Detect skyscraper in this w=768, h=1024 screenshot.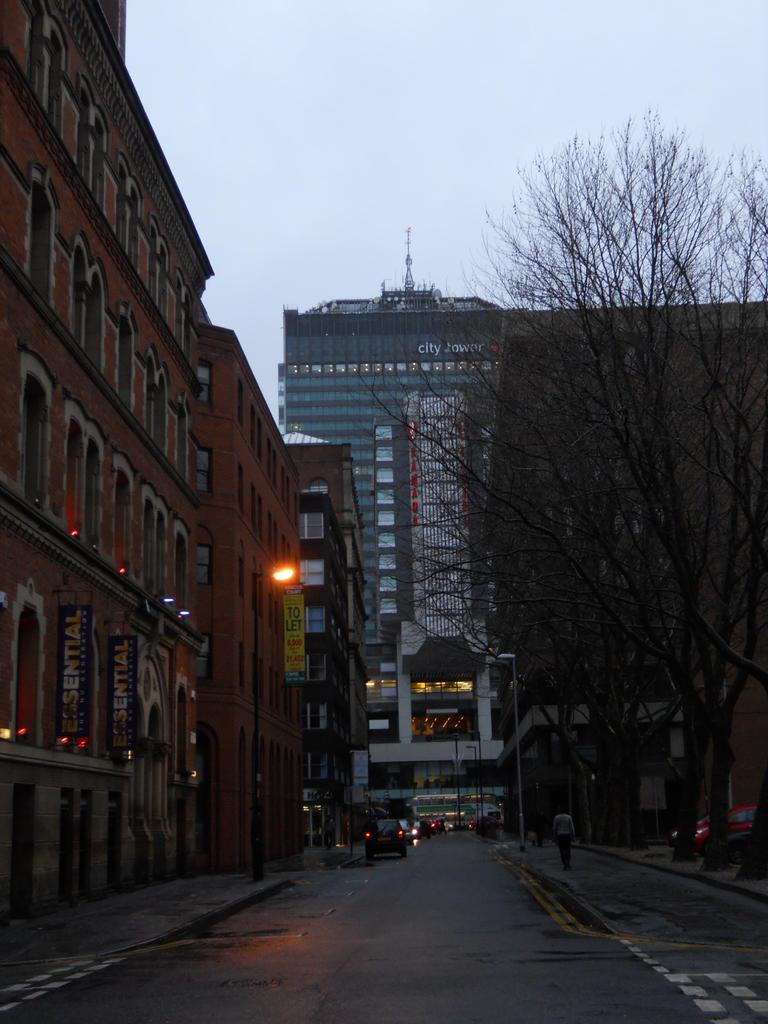
Detection: bbox(255, 191, 509, 845).
